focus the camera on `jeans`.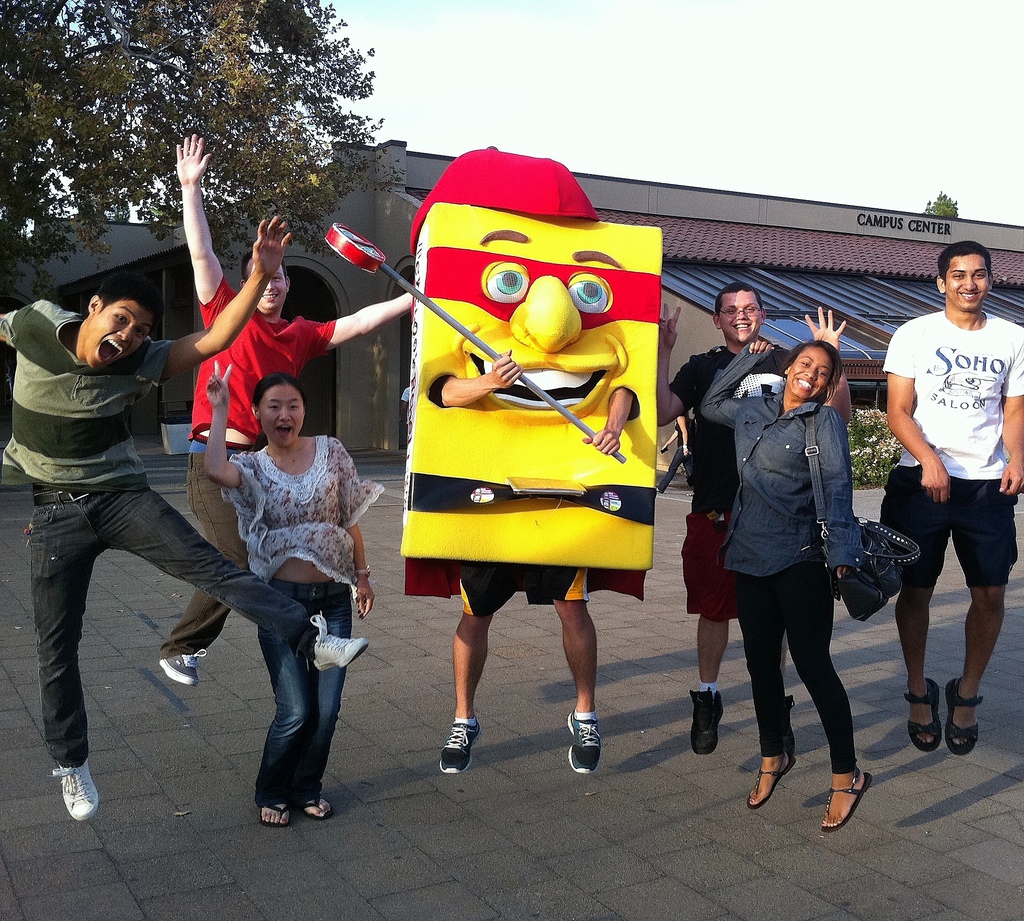
Focus region: bbox(724, 566, 858, 767).
